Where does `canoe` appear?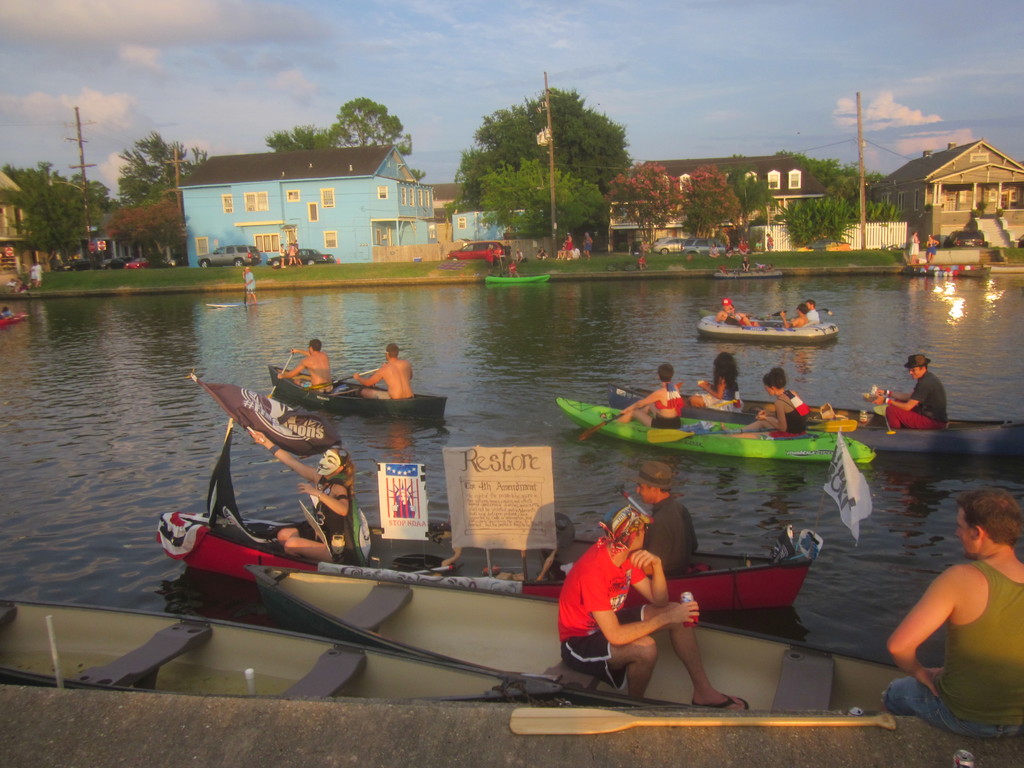
Appears at {"x1": 611, "y1": 387, "x2": 1023, "y2": 459}.
